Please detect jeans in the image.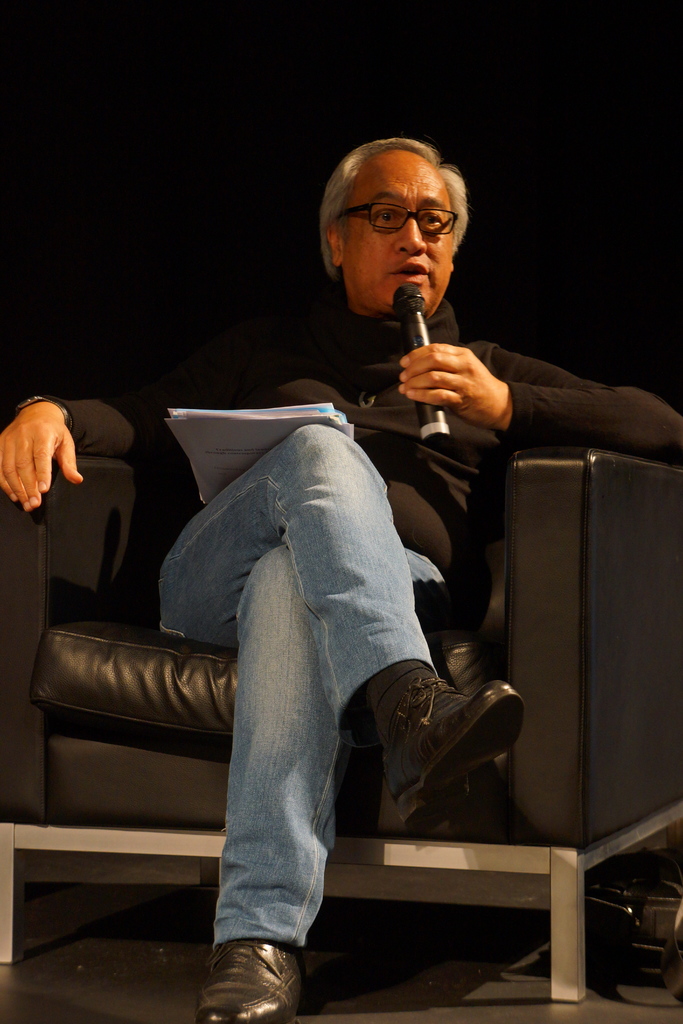
bbox(161, 424, 459, 952).
